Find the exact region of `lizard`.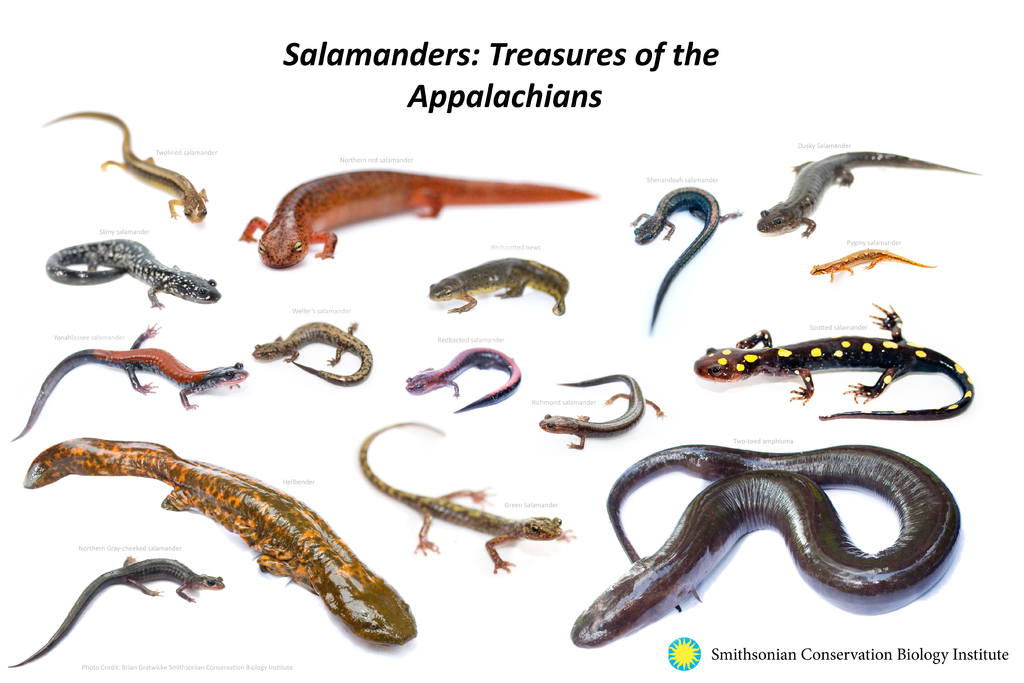
Exact region: [x1=44, y1=226, x2=212, y2=301].
